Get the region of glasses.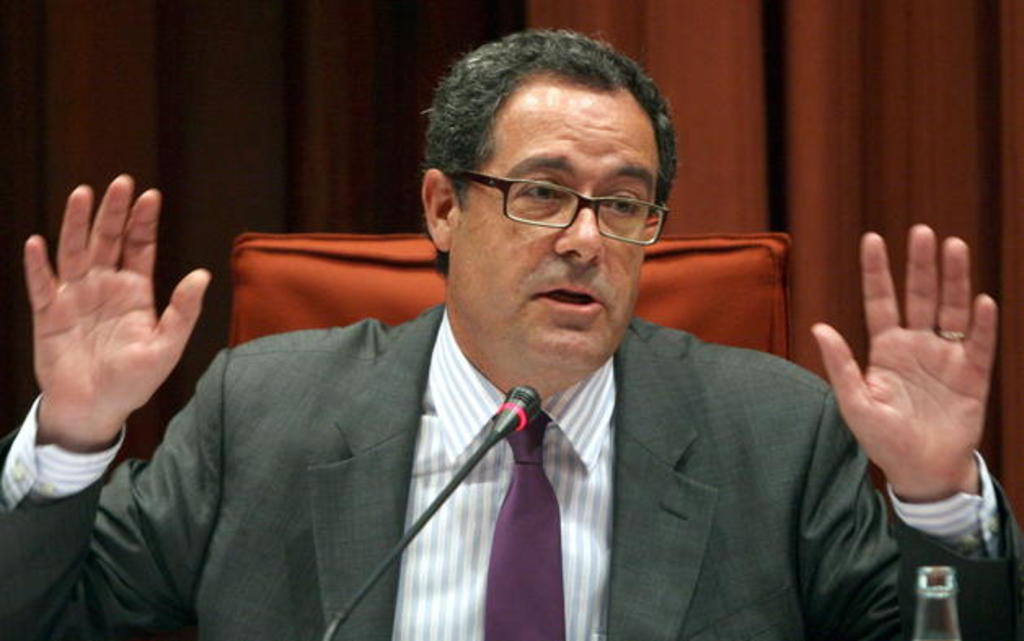
left=434, top=163, right=659, bottom=237.
